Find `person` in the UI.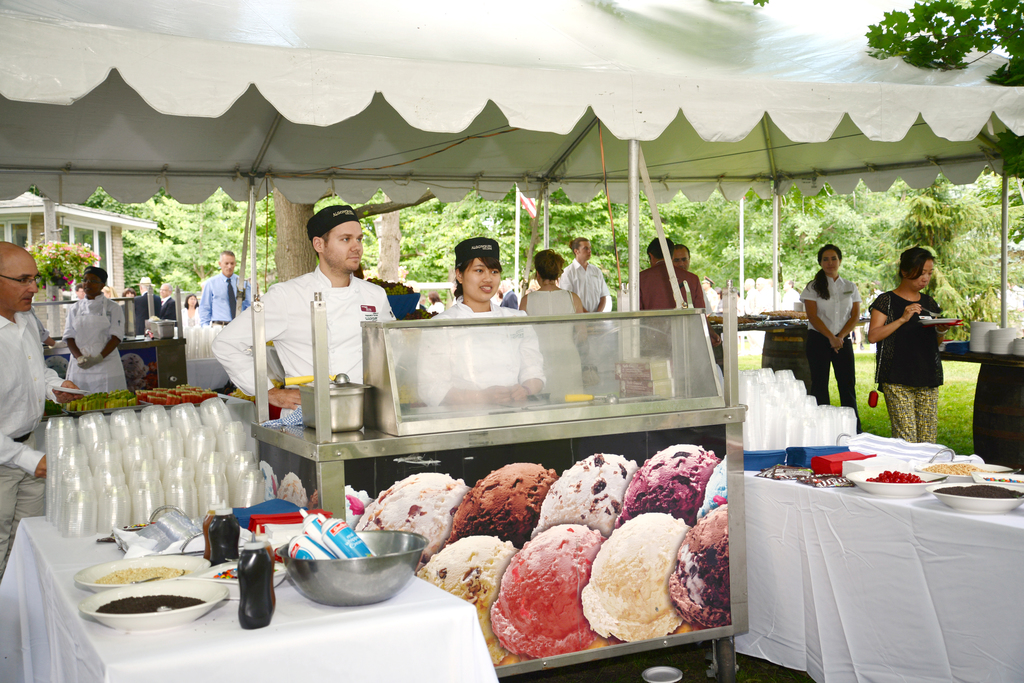
UI element at select_region(160, 282, 179, 320).
